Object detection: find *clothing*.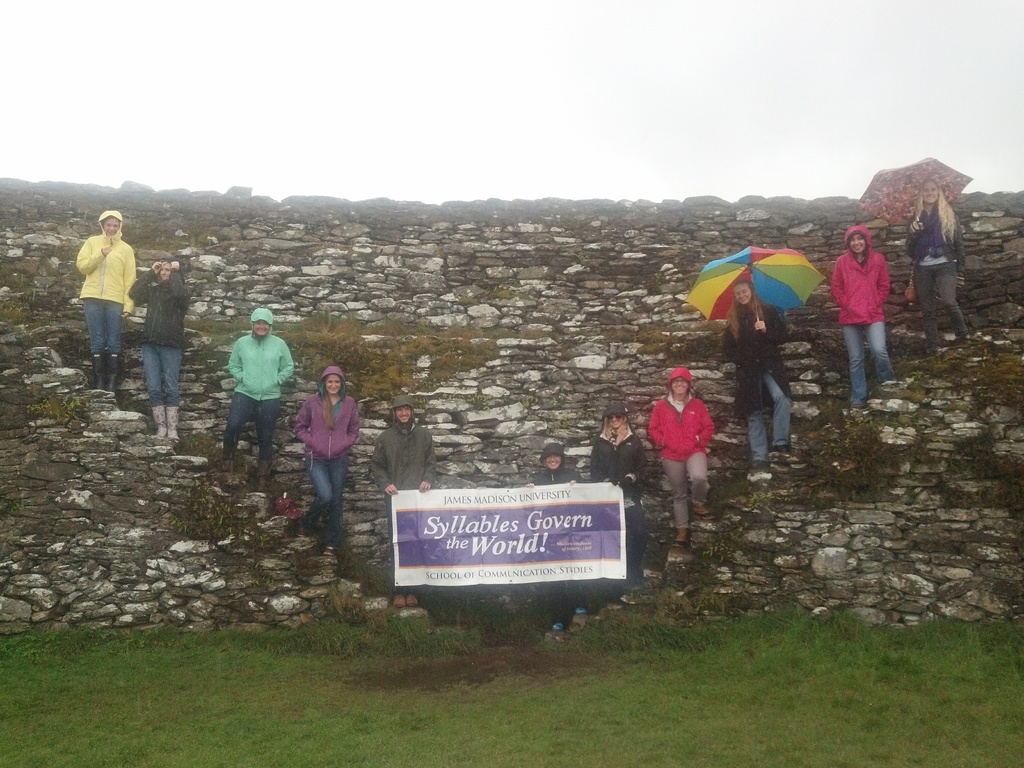
bbox=(829, 225, 898, 410).
